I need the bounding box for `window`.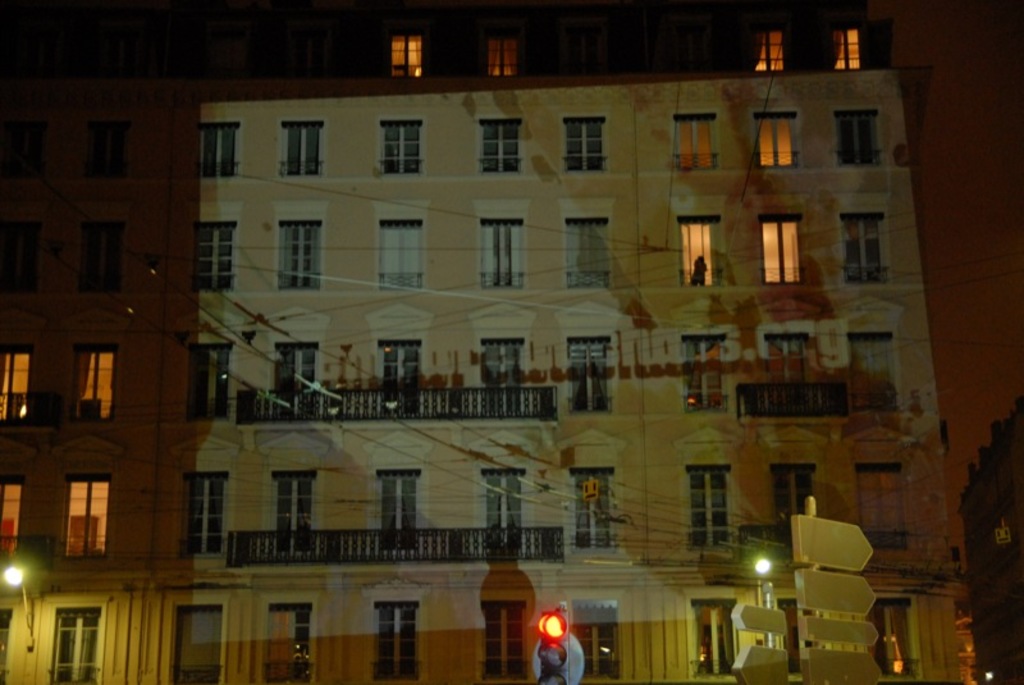
Here it is: rect(1, 224, 32, 292).
